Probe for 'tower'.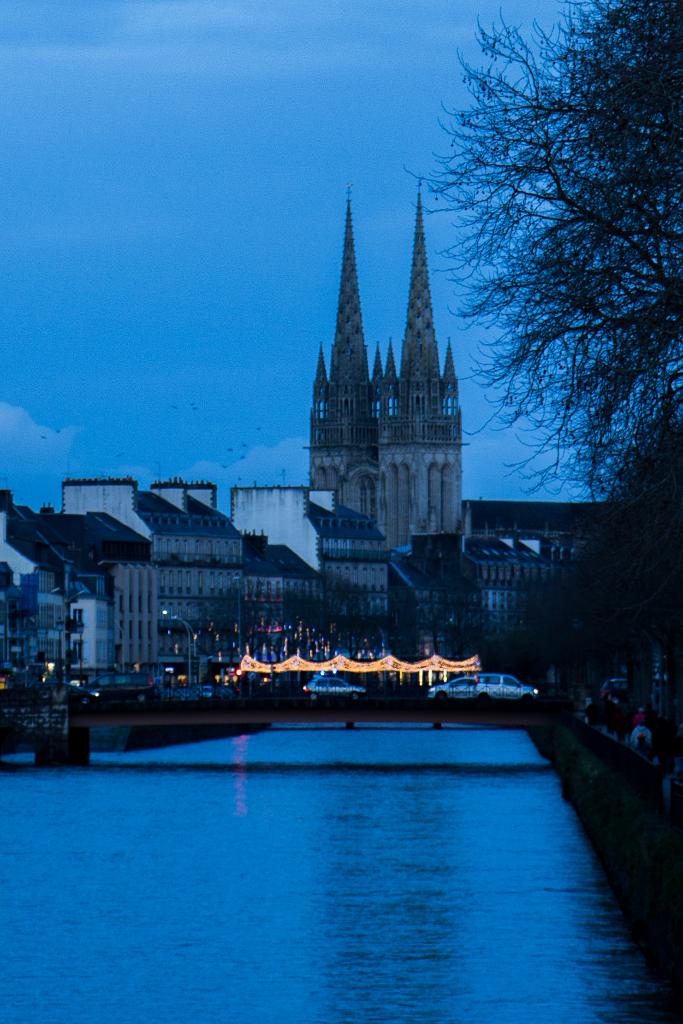
Probe result: Rect(308, 192, 383, 529).
